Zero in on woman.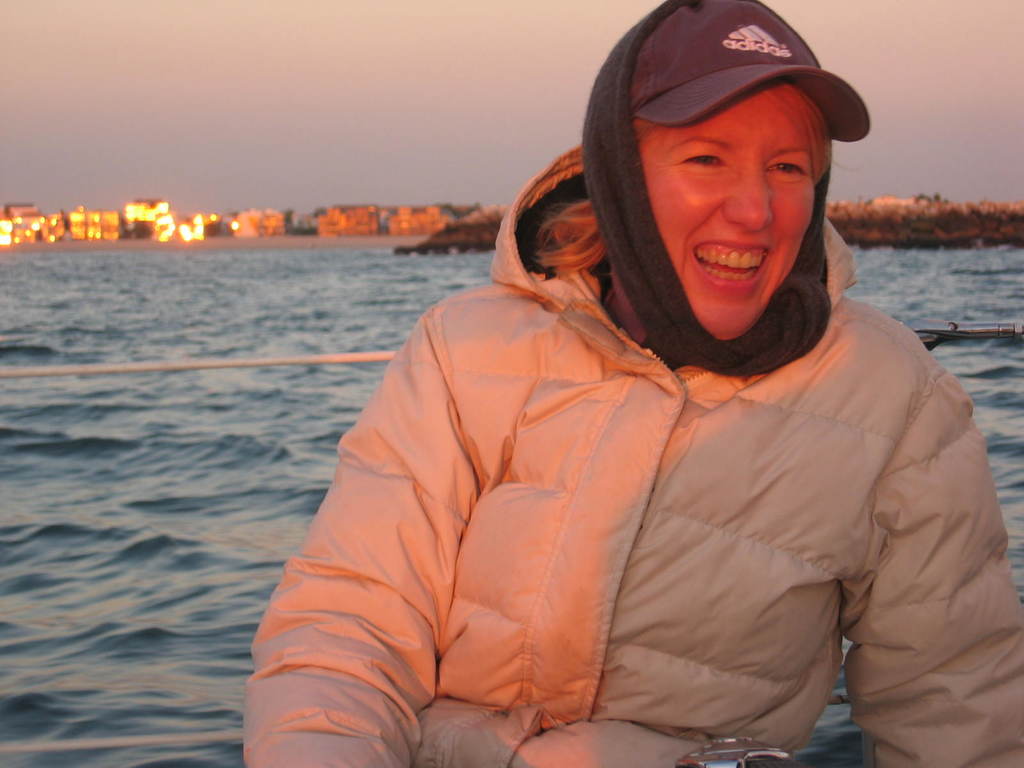
Zeroed in: (x1=264, y1=7, x2=963, y2=767).
